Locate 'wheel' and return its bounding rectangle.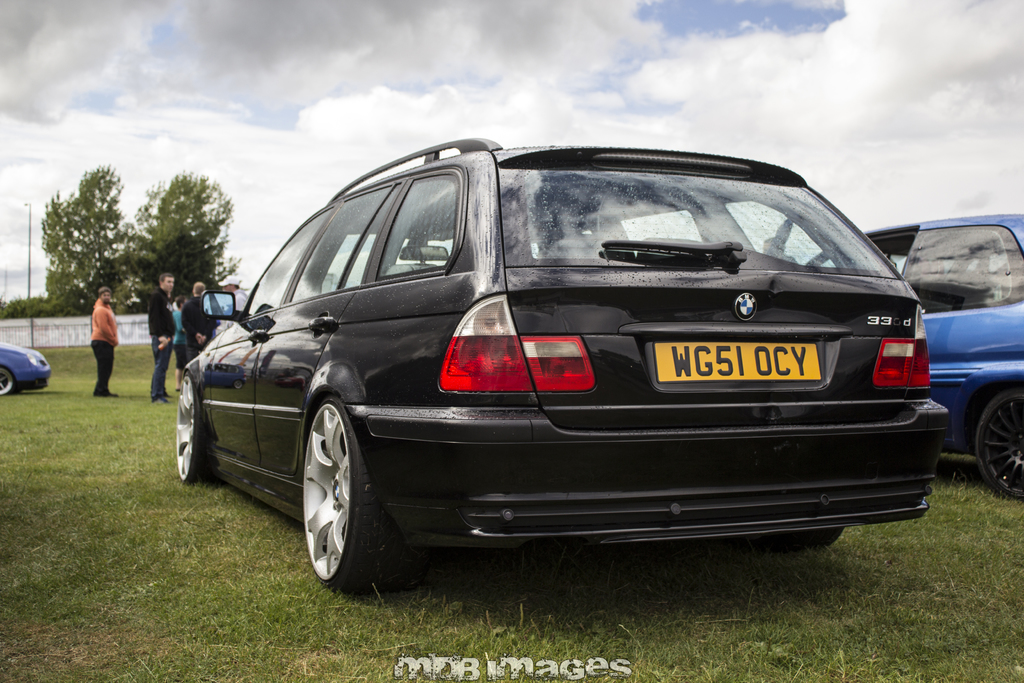
BBox(294, 377, 397, 596).
